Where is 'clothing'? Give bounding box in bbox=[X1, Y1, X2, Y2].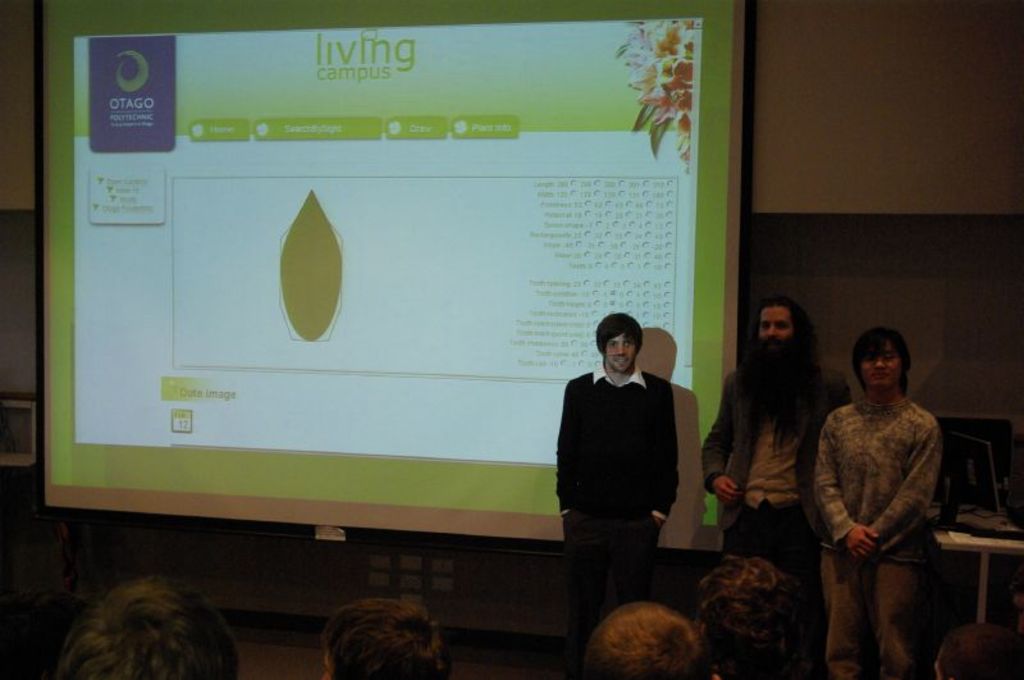
bbox=[696, 353, 851, 583].
